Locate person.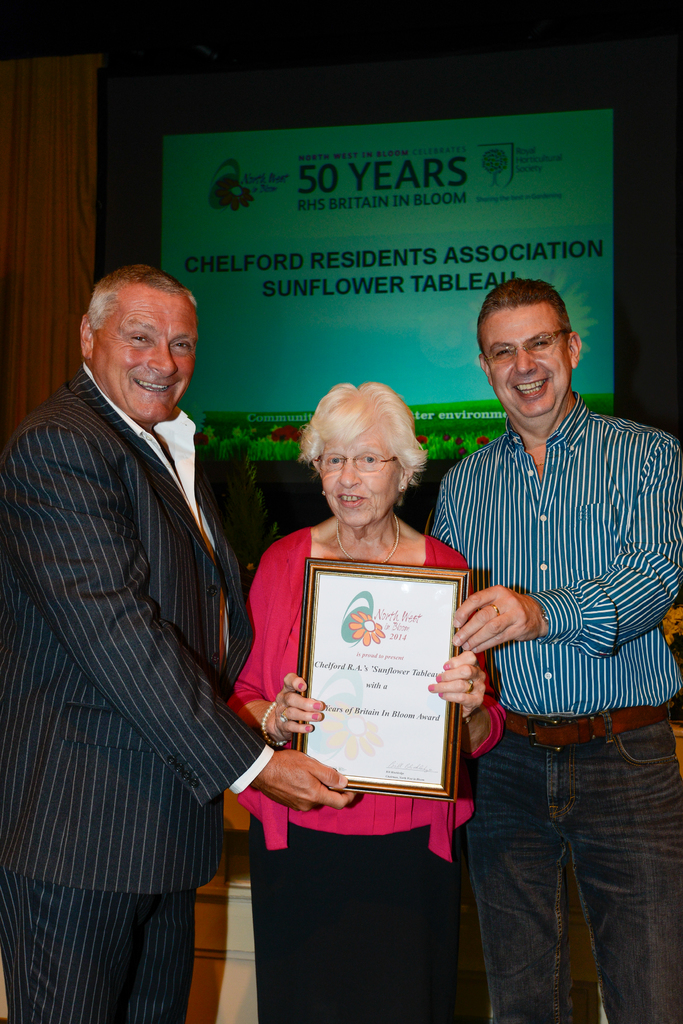
Bounding box: bbox=[224, 384, 496, 1023].
